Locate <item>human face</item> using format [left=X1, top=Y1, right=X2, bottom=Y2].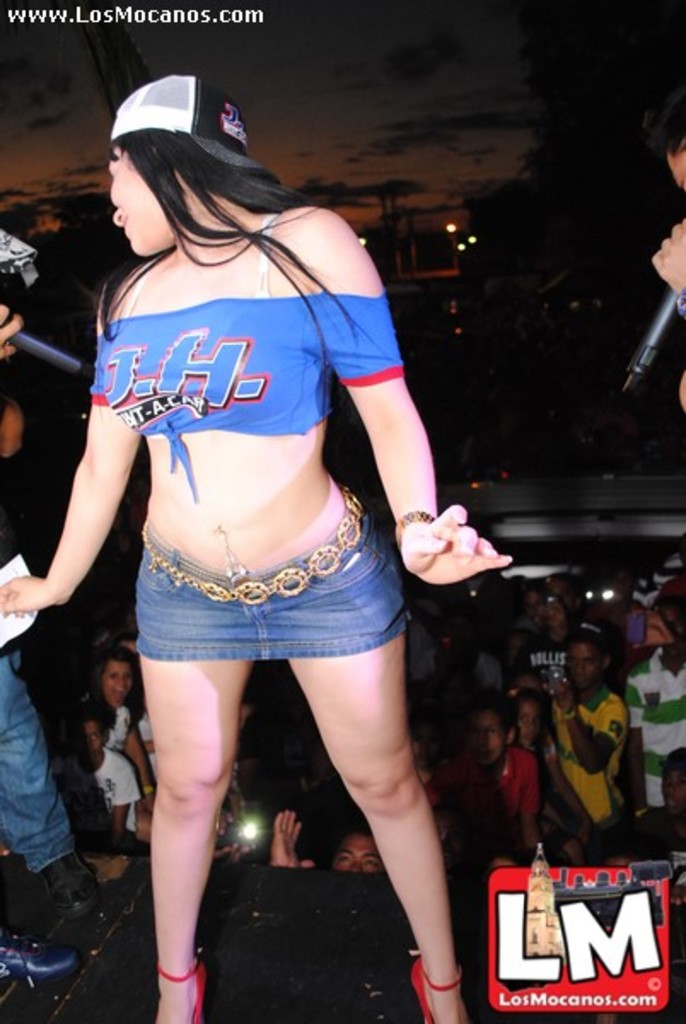
[left=514, top=703, right=543, bottom=741].
